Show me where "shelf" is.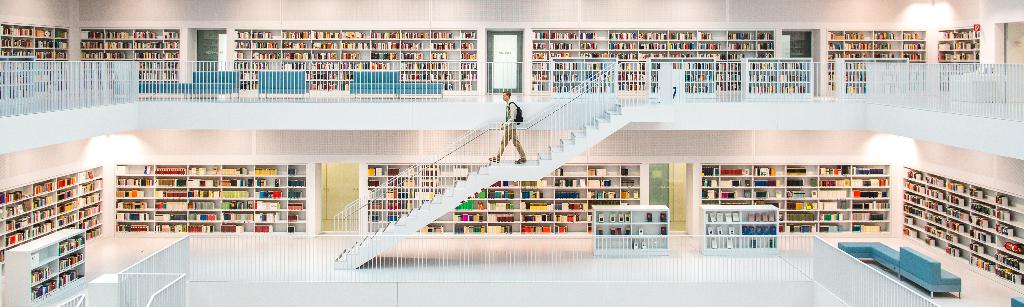
"shelf" is at Rect(555, 83, 579, 94).
